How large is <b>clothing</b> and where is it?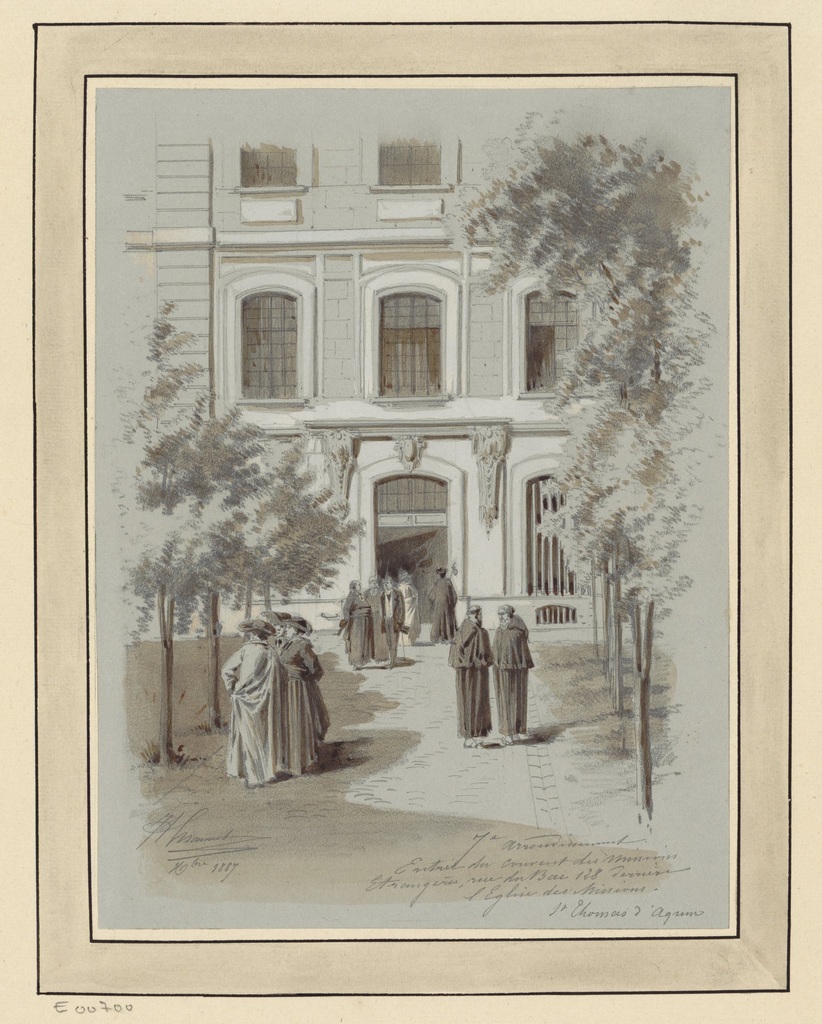
Bounding box: (x1=448, y1=616, x2=497, y2=742).
